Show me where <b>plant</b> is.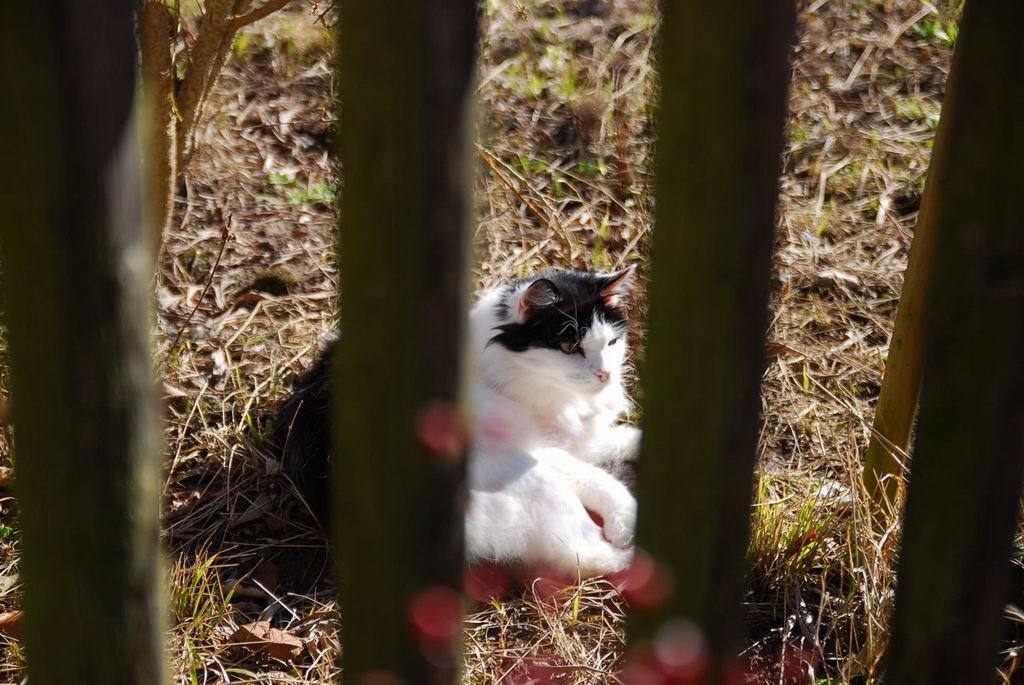
<b>plant</b> is at bbox=(162, 541, 243, 684).
